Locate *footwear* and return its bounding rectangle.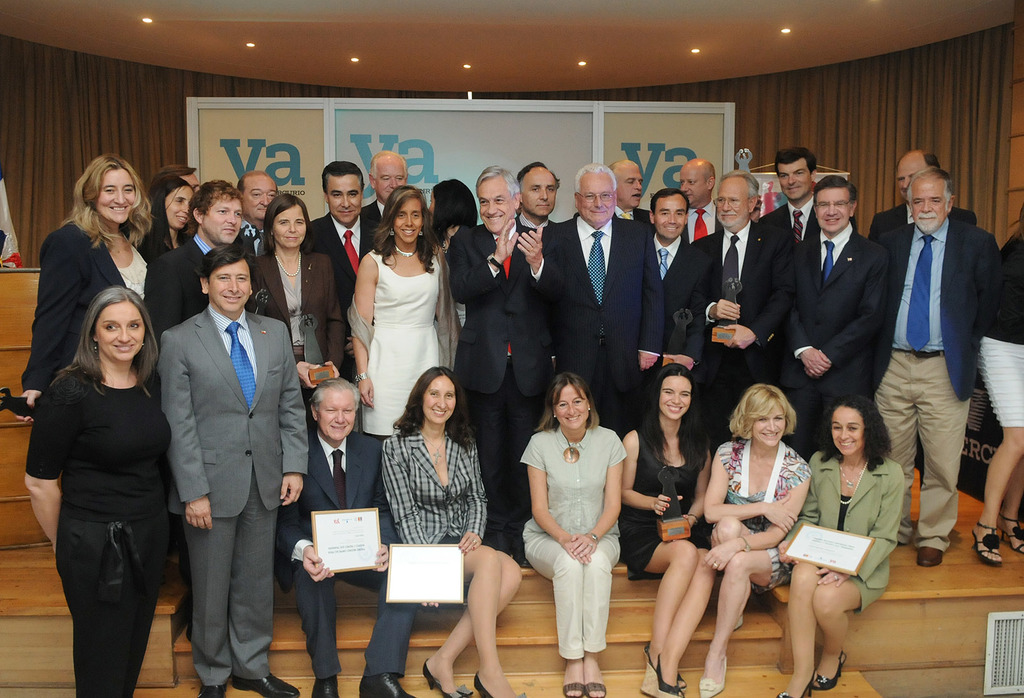
rect(975, 521, 1006, 567).
